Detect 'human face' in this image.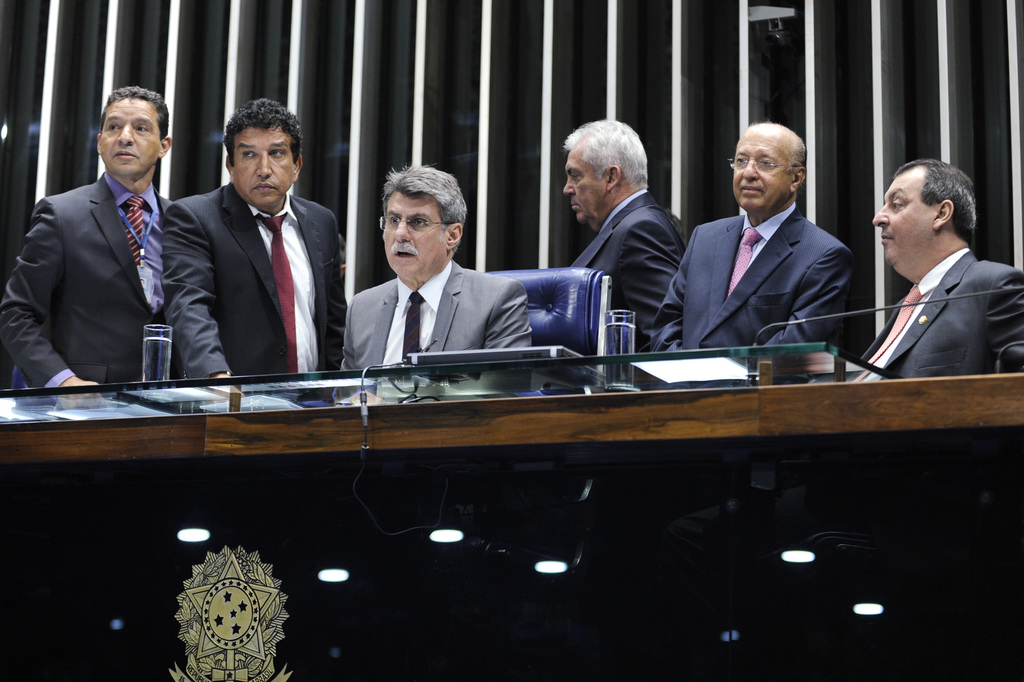
Detection: crop(234, 116, 299, 207).
